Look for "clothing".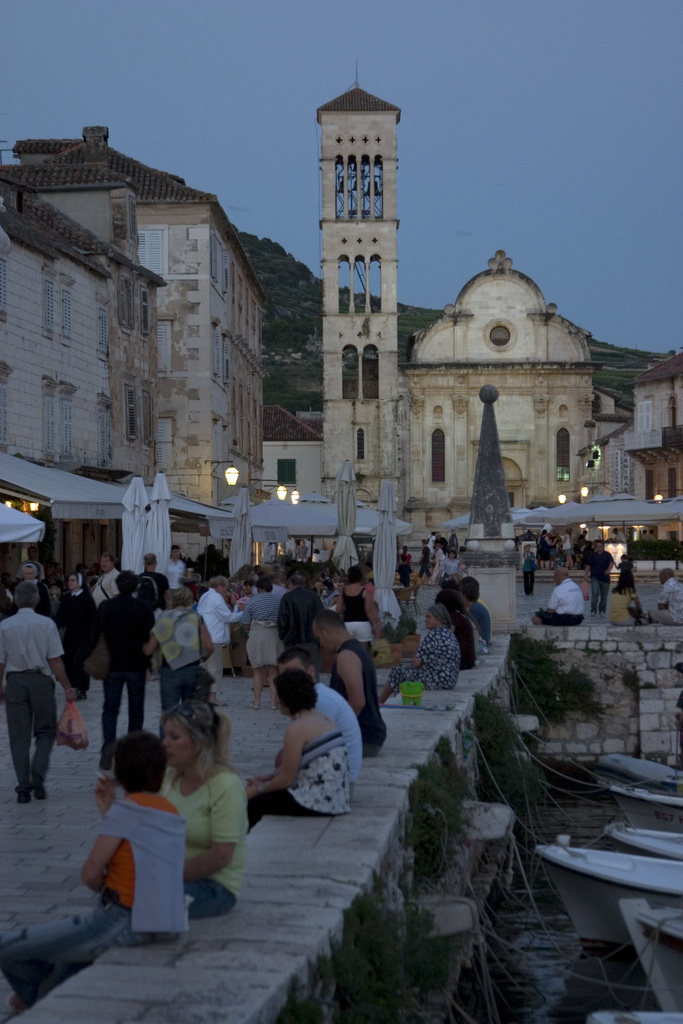
Found: <region>586, 546, 616, 614</region>.
